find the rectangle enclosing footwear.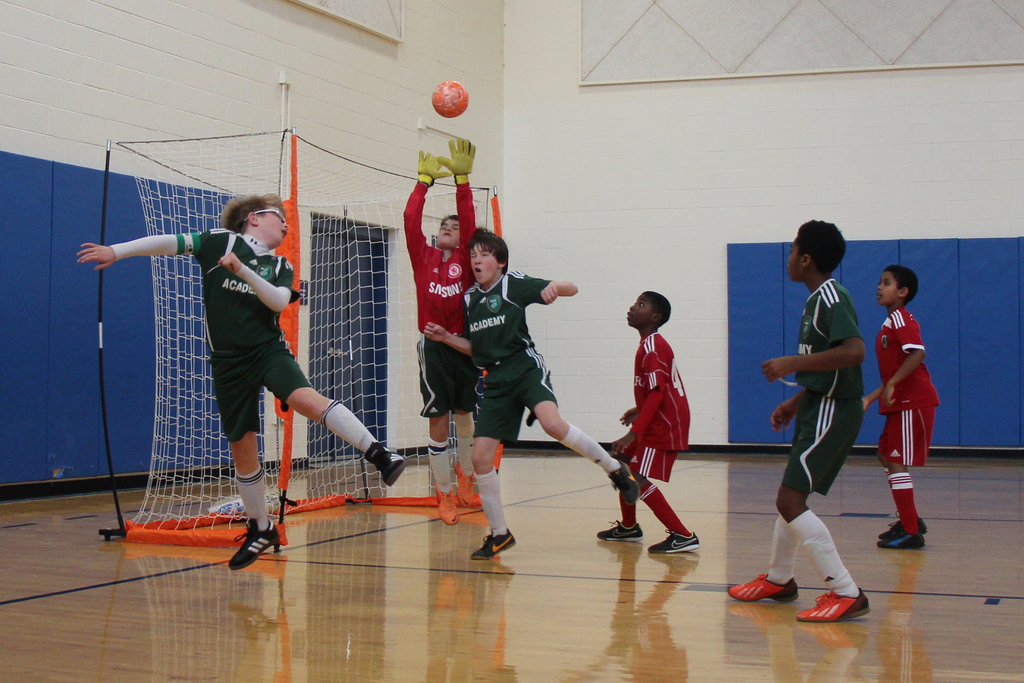
(797,586,872,625).
